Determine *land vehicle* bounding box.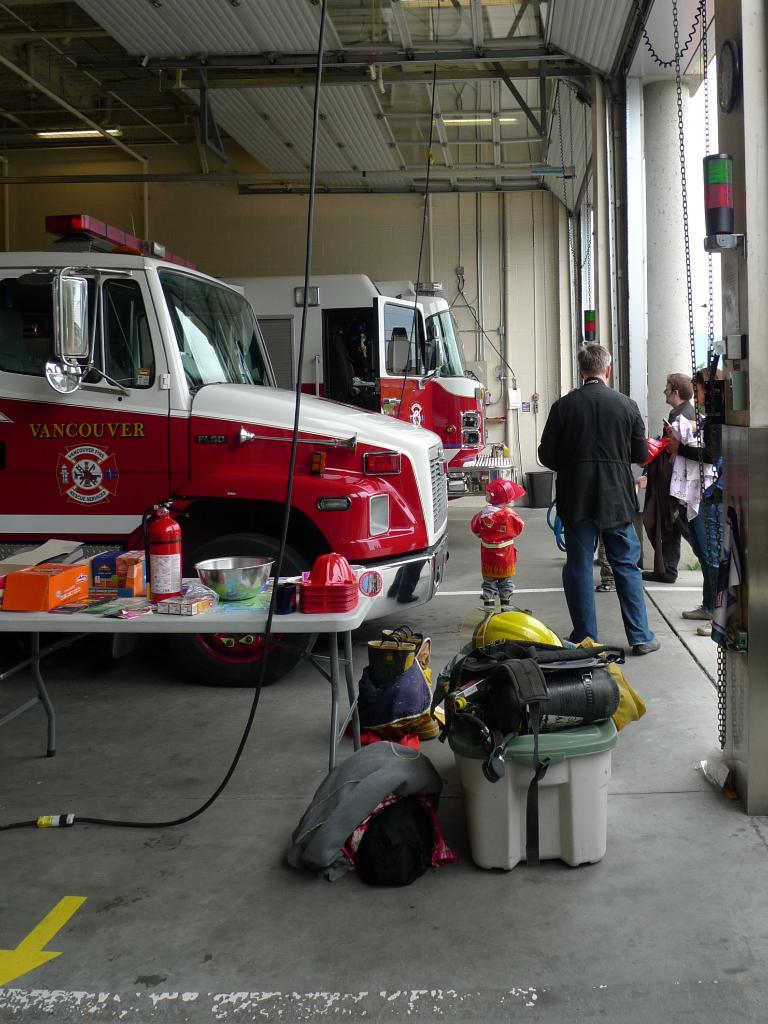
Determined: 0:213:449:684.
